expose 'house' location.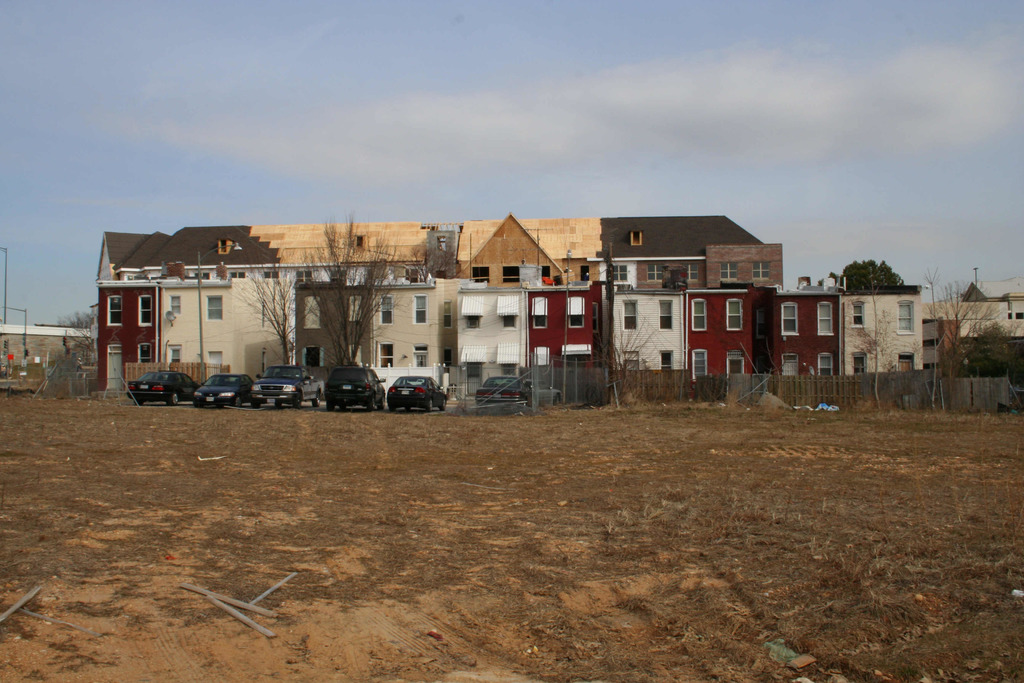
Exposed at {"x1": 438, "y1": 218, "x2": 525, "y2": 411}.
